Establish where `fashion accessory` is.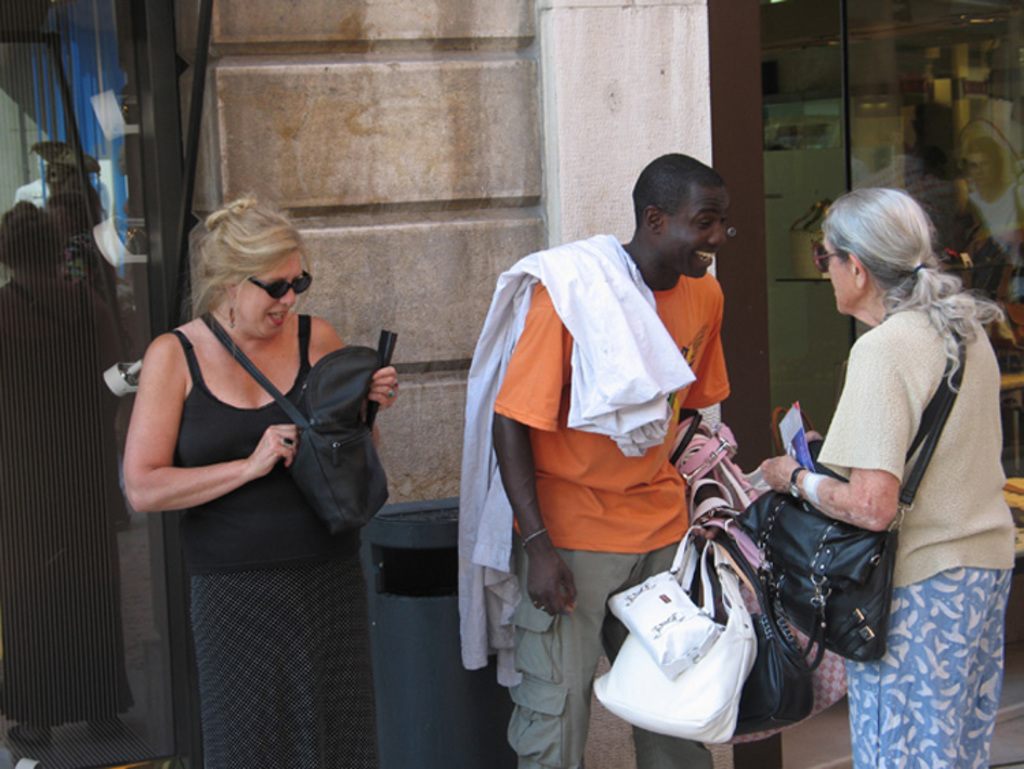
Established at region(517, 523, 547, 552).
